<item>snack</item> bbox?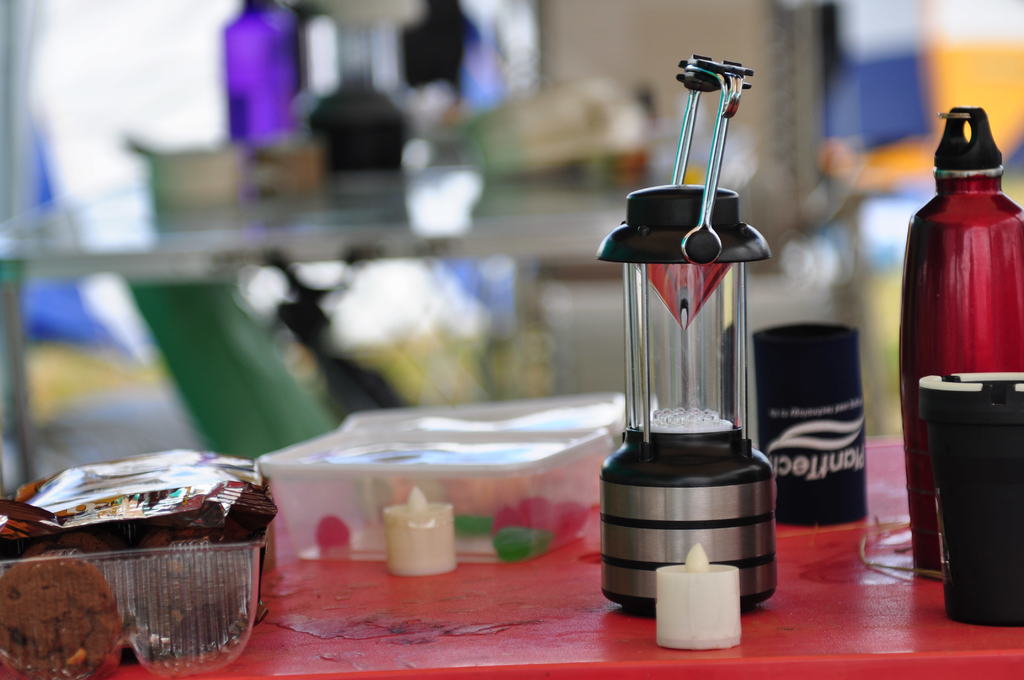
box(0, 518, 270, 679)
